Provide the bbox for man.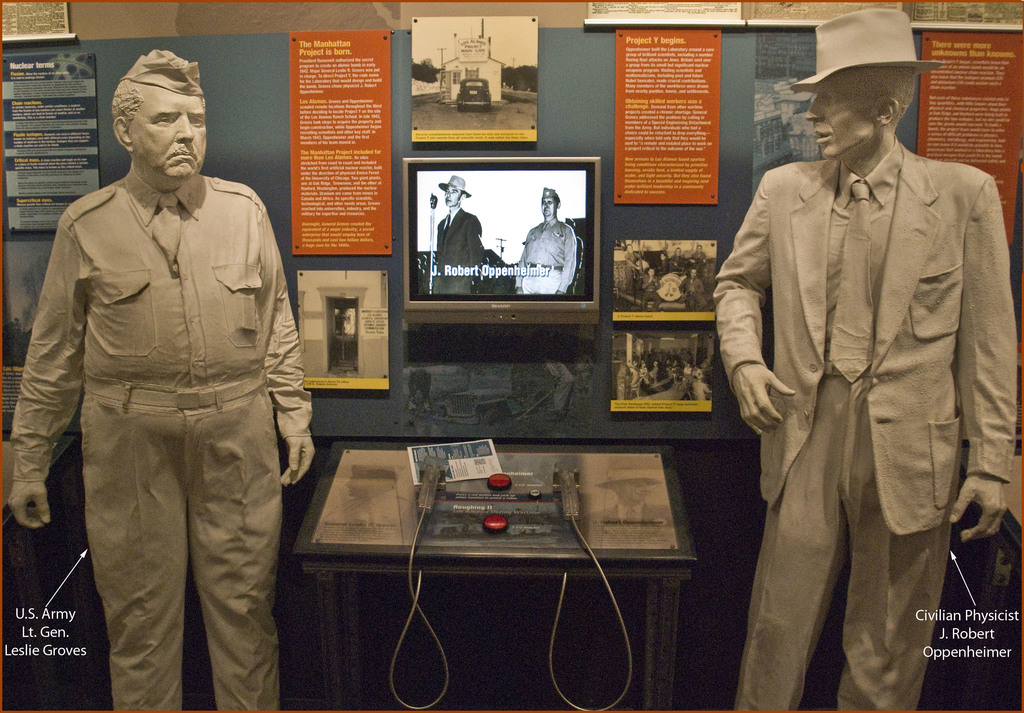
(left=417, top=167, right=483, bottom=304).
